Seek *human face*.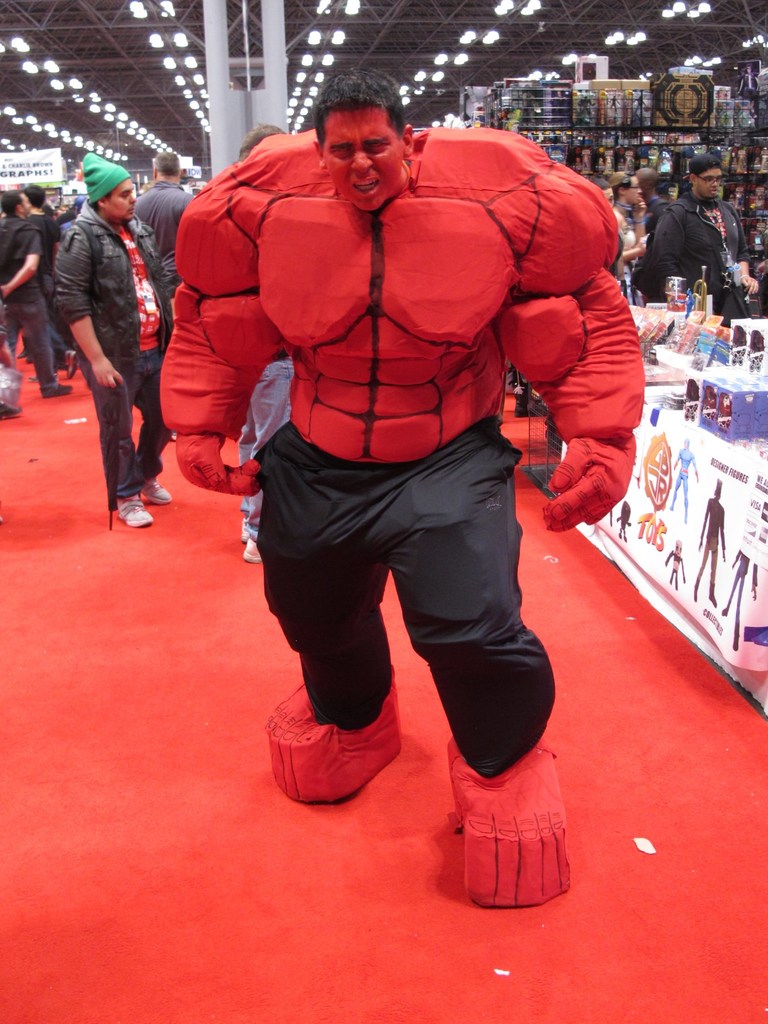
bbox(622, 171, 637, 206).
